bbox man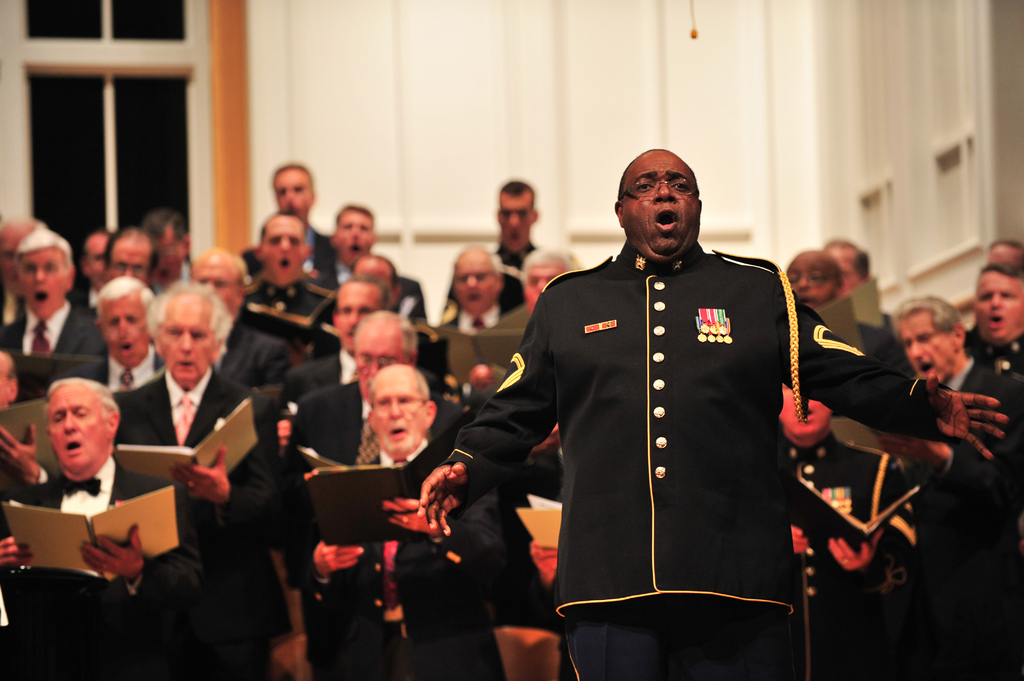
<box>899,292,1023,412</box>
